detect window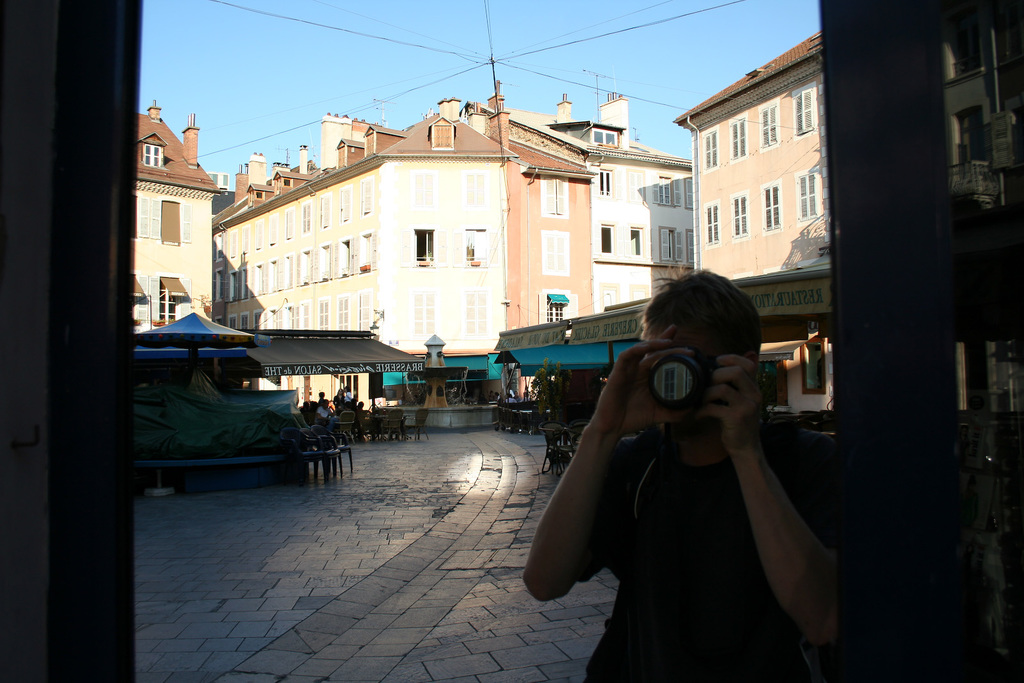
bbox=[413, 287, 439, 330]
